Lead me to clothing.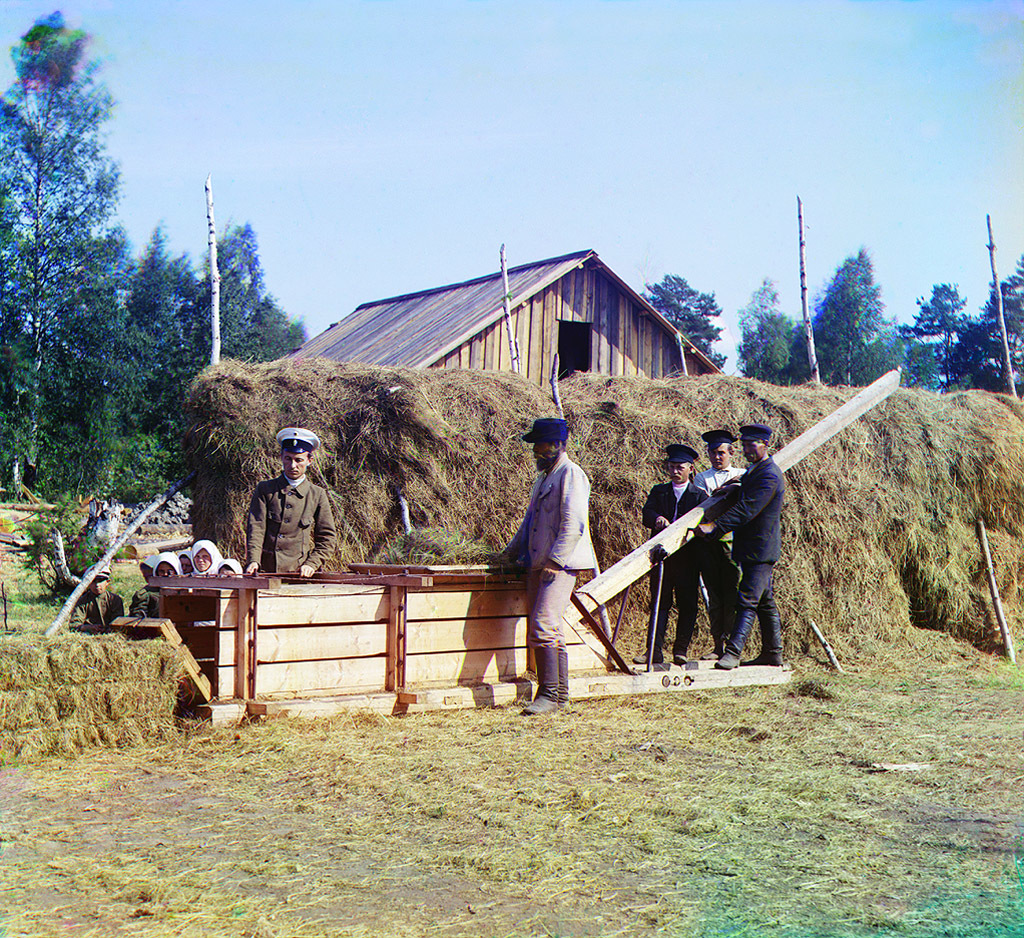
Lead to 78:560:127:628.
